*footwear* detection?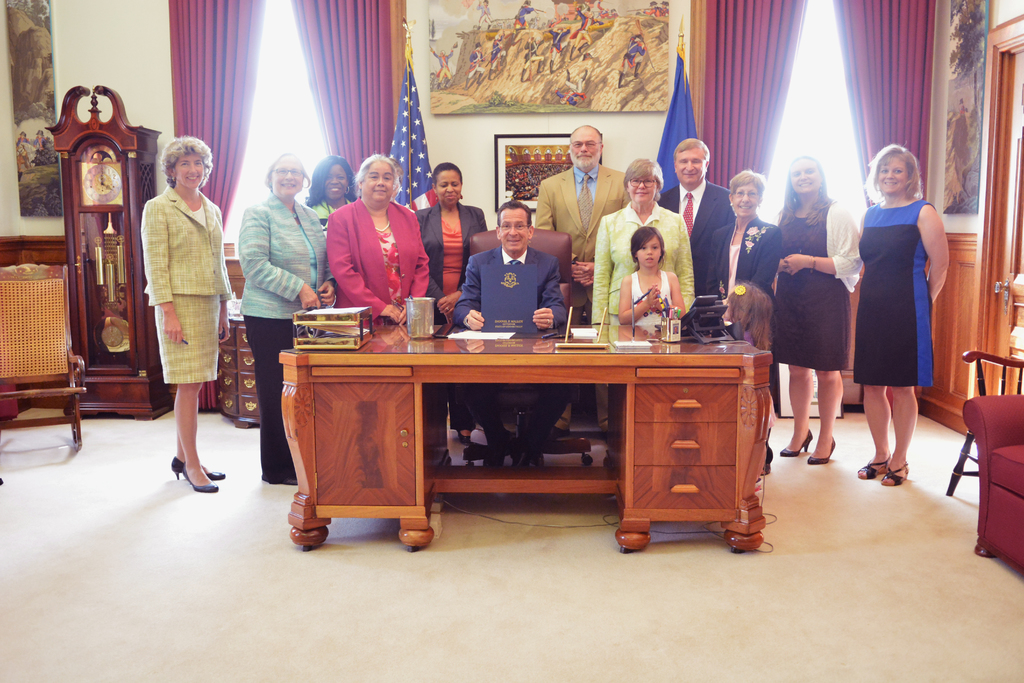
box=[806, 433, 836, 466]
